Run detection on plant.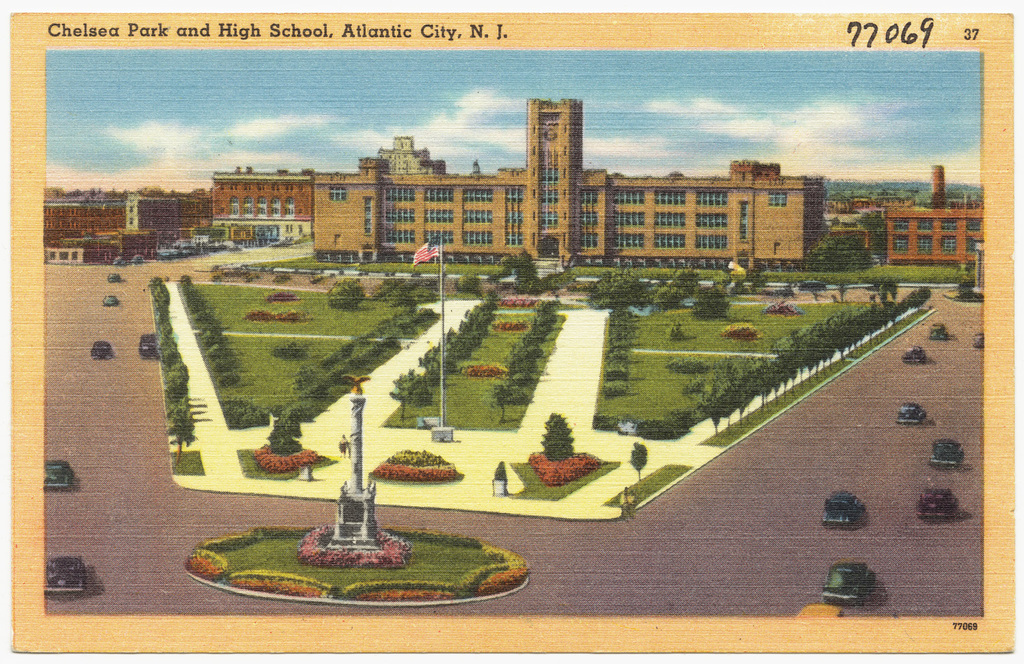
Result: l=666, t=318, r=682, b=336.
